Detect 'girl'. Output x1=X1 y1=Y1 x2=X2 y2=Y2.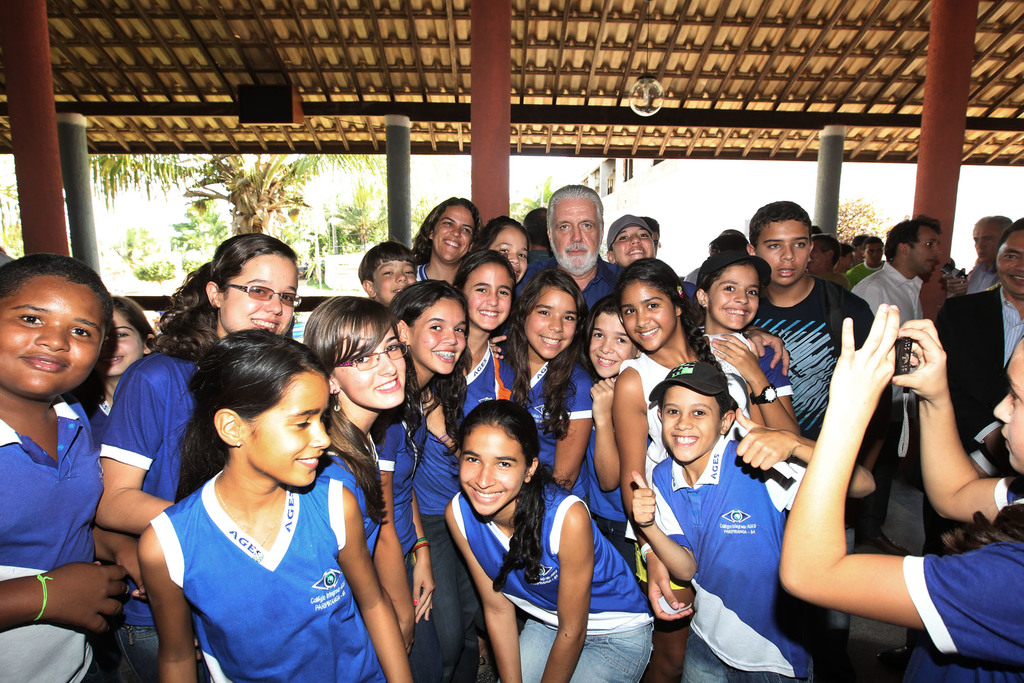
x1=308 y1=290 x2=403 y2=566.
